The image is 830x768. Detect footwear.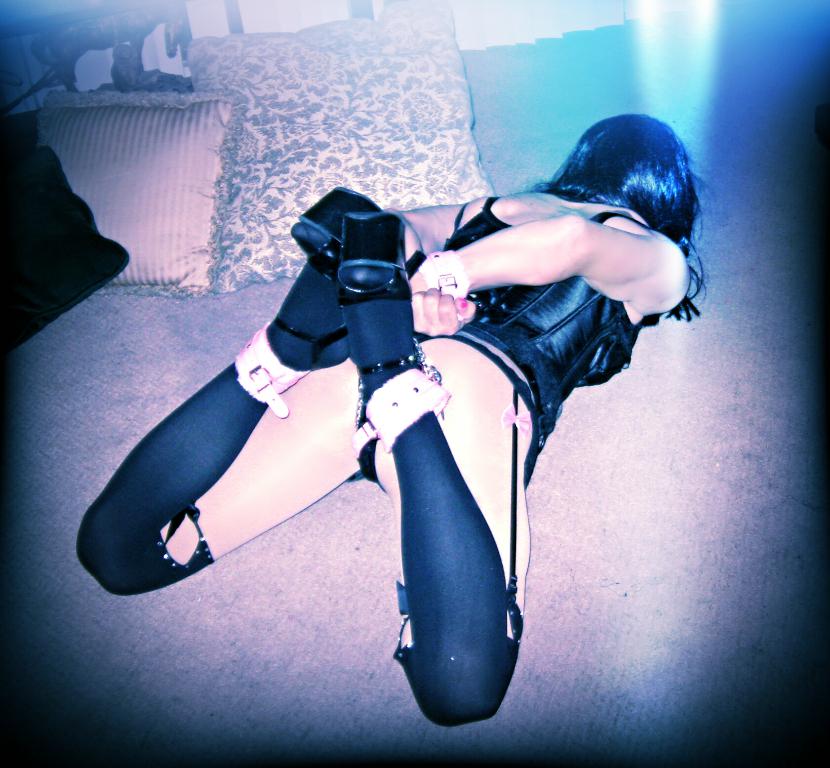
Detection: x1=315 y1=209 x2=417 y2=307.
